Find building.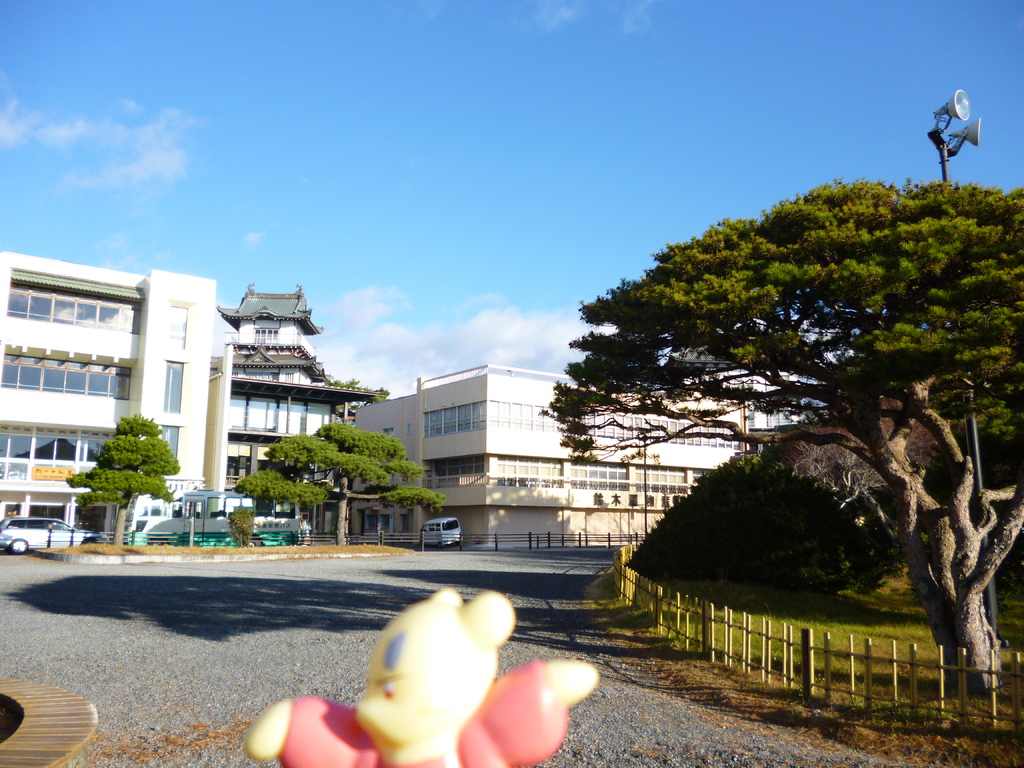
x1=218, y1=286, x2=380, y2=494.
